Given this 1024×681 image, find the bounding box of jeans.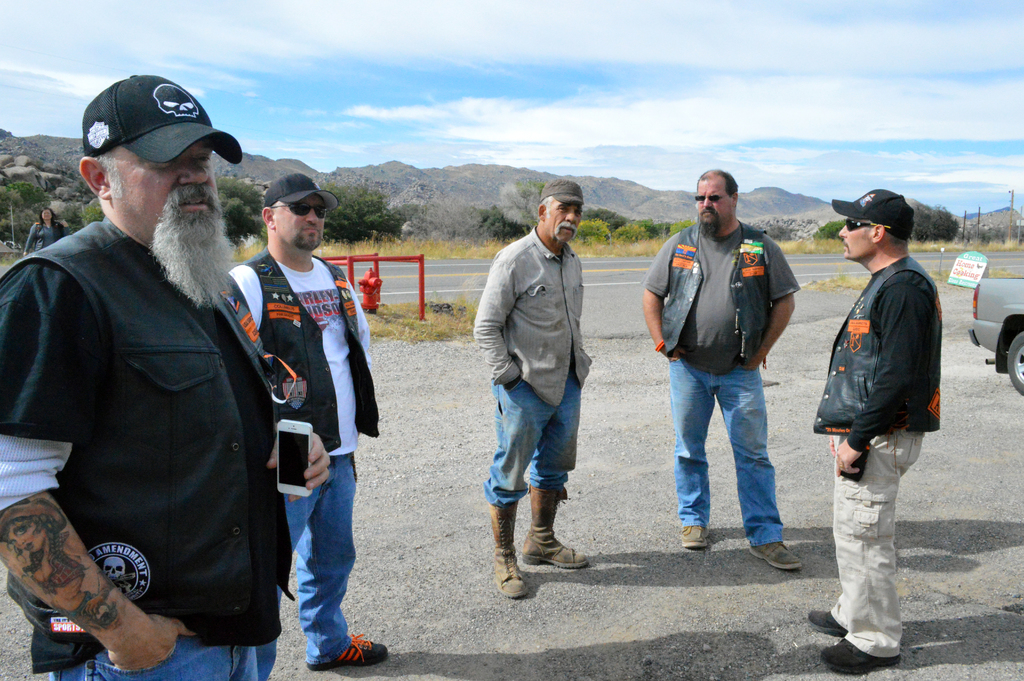
[left=676, top=353, right=797, bottom=555].
